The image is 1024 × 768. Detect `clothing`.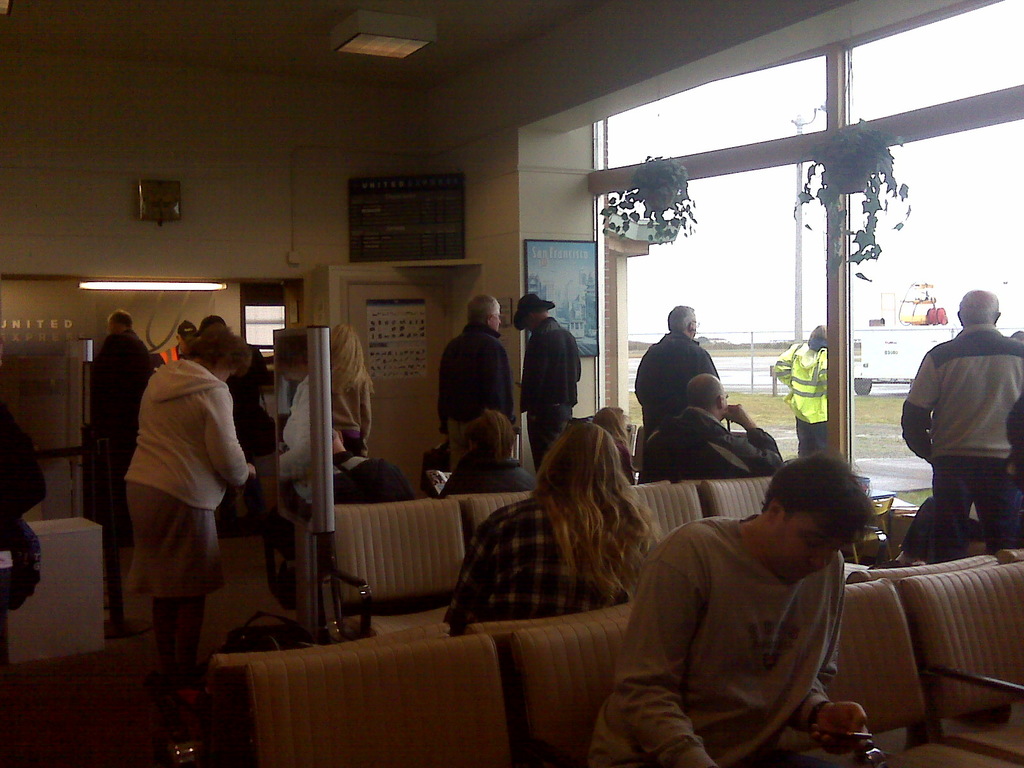
Detection: detection(590, 515, 847, 767).
